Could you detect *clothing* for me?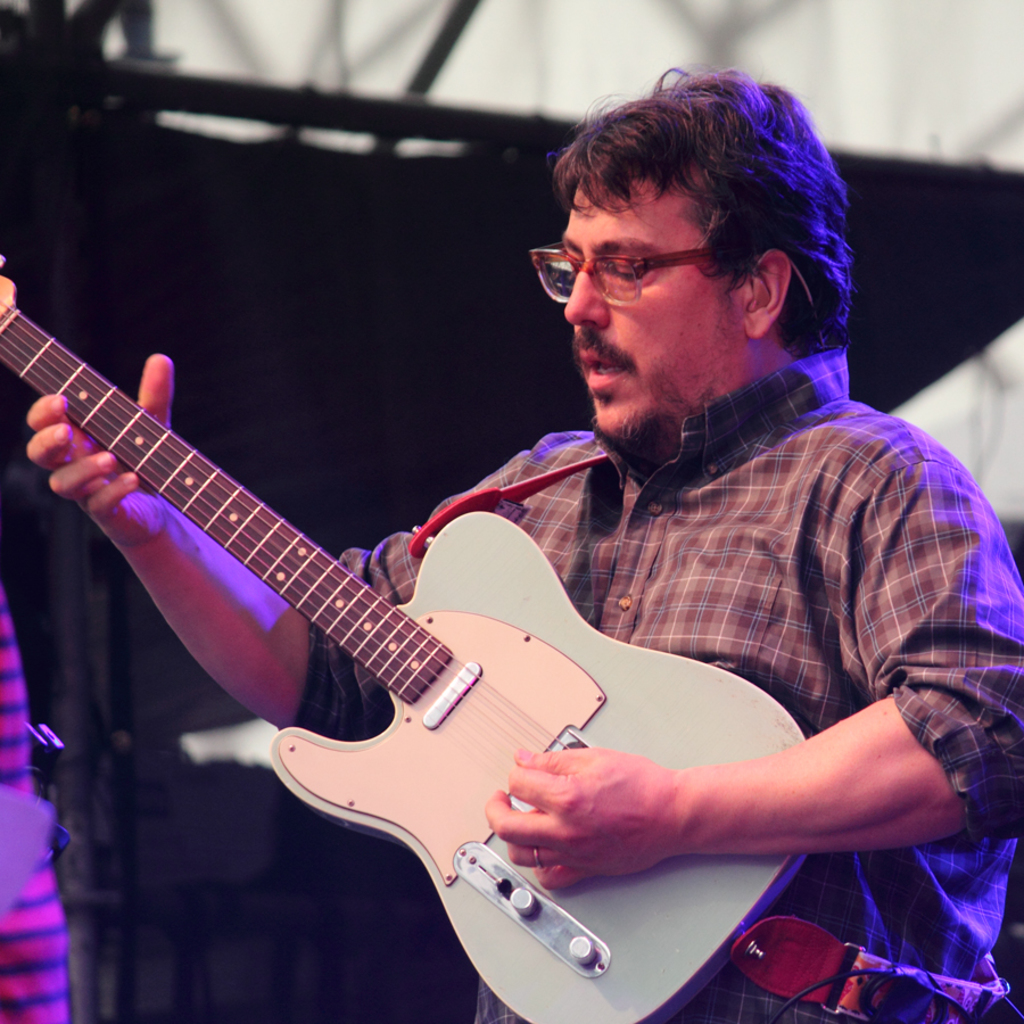
Detection result: left=0, top=576, right=80, bottom=1023.
